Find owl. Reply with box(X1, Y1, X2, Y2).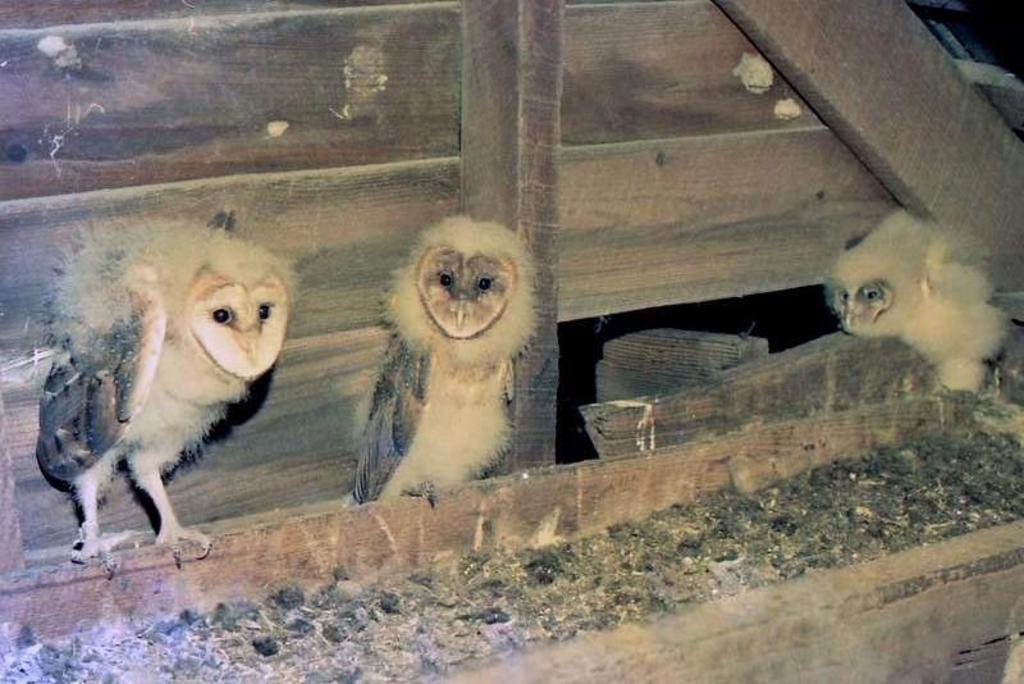
box(334, 213, 541, 500).
